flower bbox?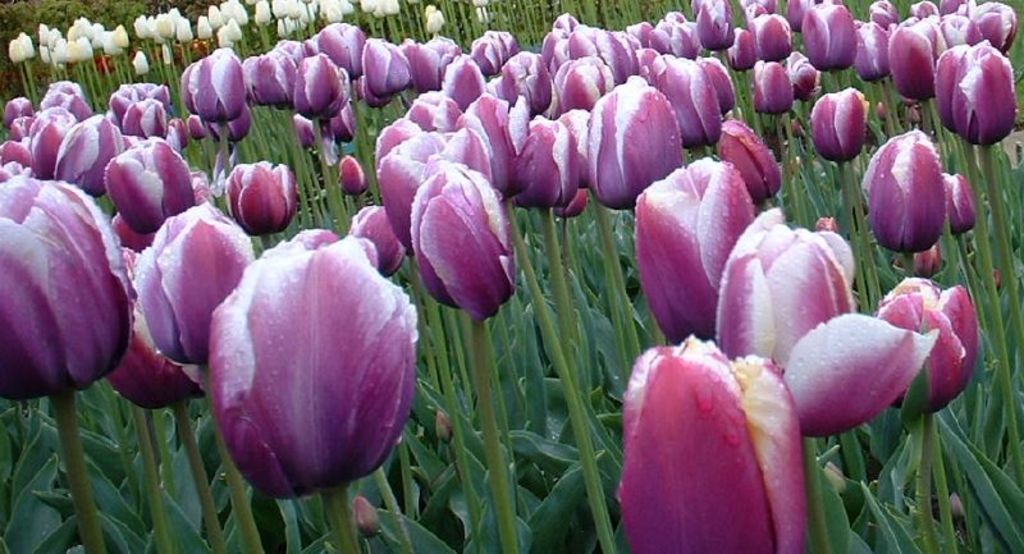
rect(612, 334, 812, 553)
